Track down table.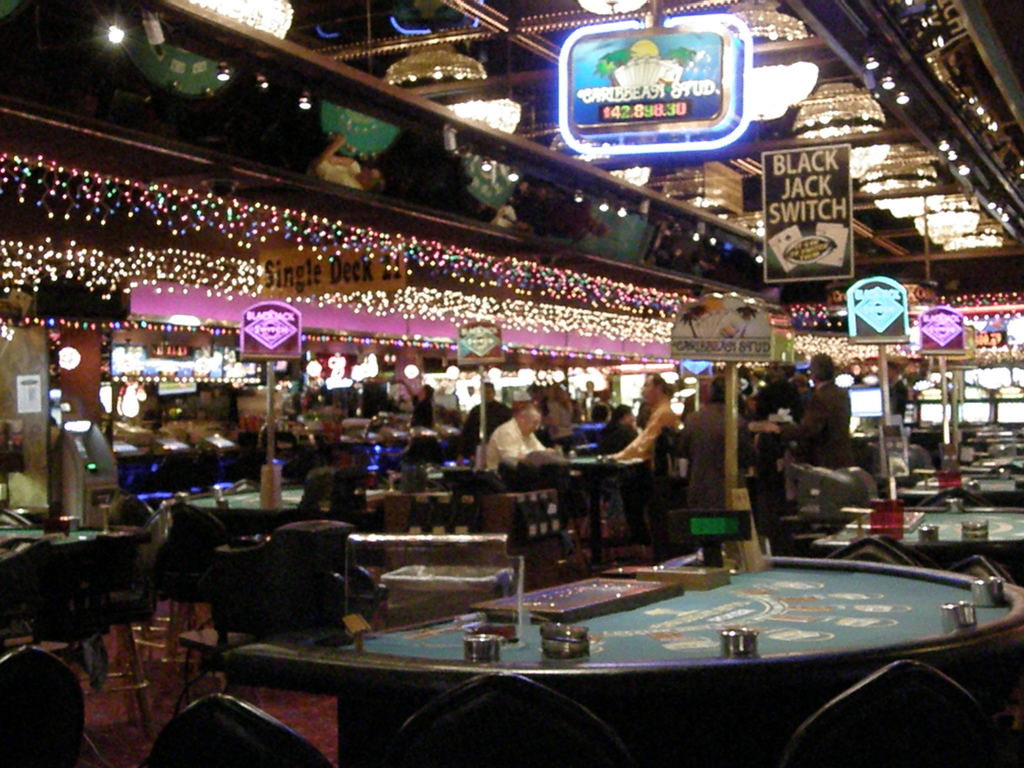
Tracked to [left=551, top=452, right=659, bottom=577].
